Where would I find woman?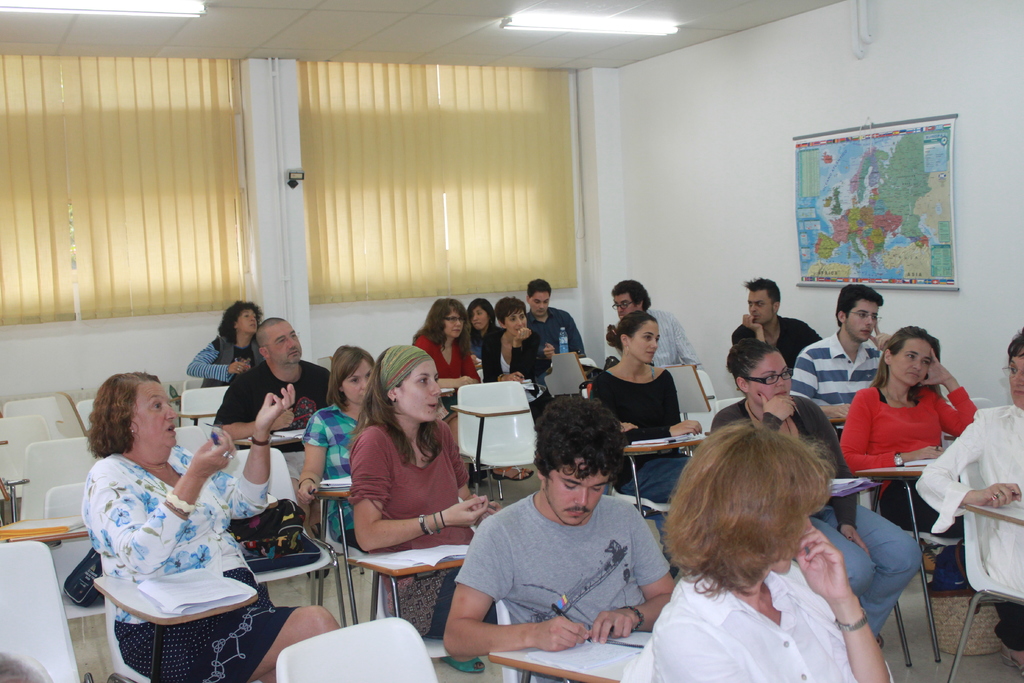
At [296,340,387,548].
